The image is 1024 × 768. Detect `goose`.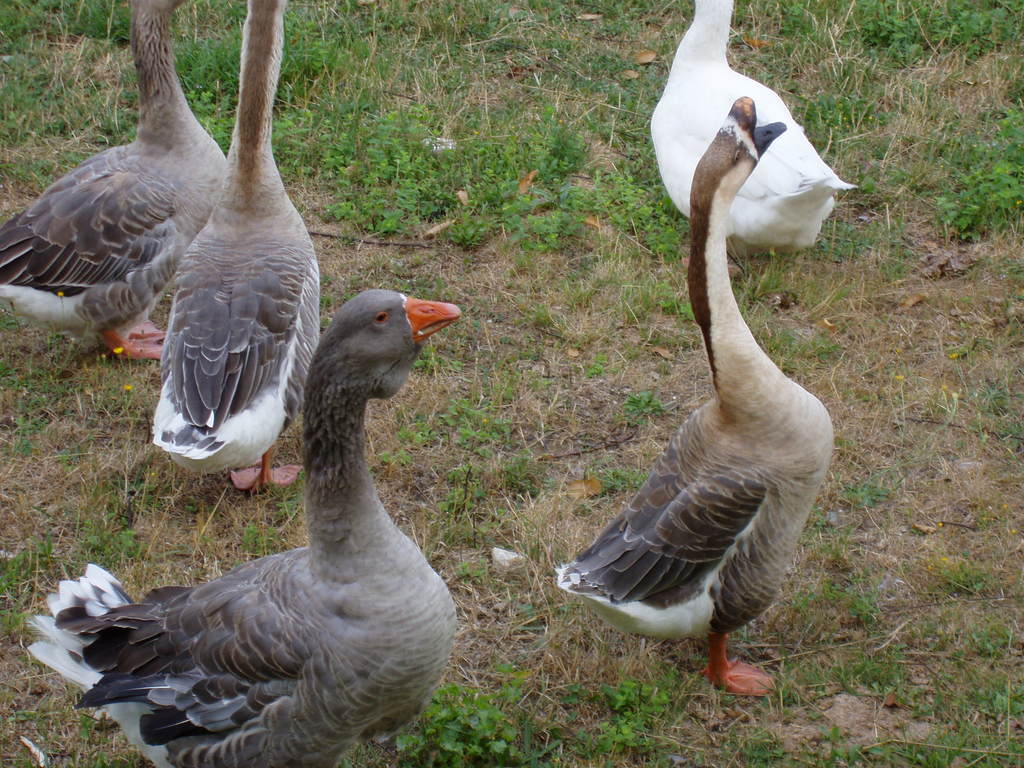
Detection: {"left": 559, "top": 95, "right": 829, "bottom": 701}.
